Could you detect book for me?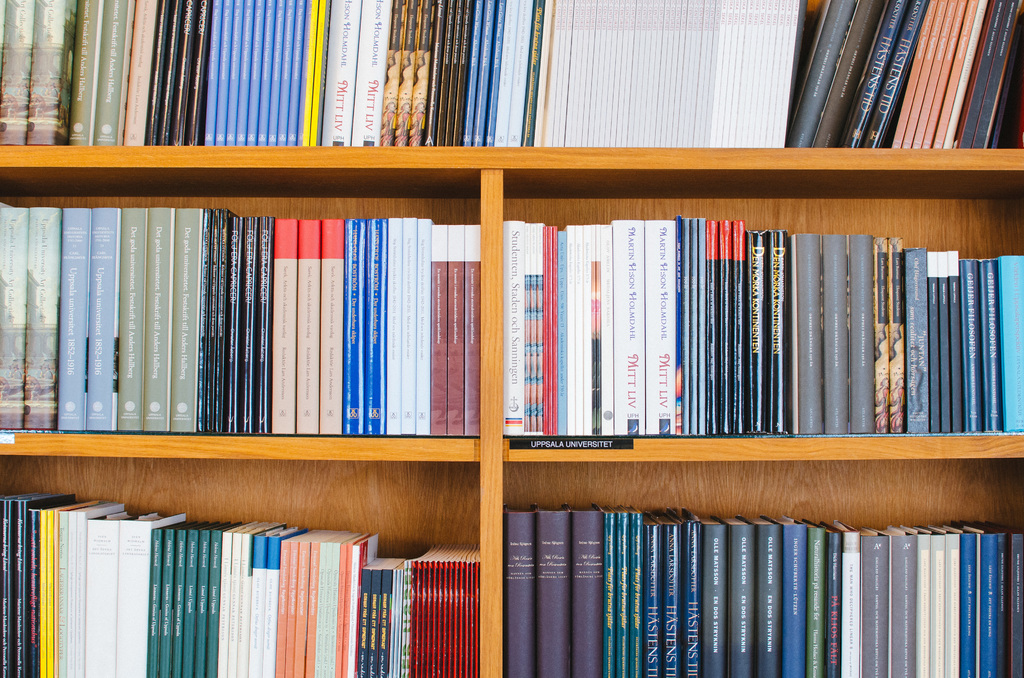
Detection result: select_region(847, 0, 913, 145).
